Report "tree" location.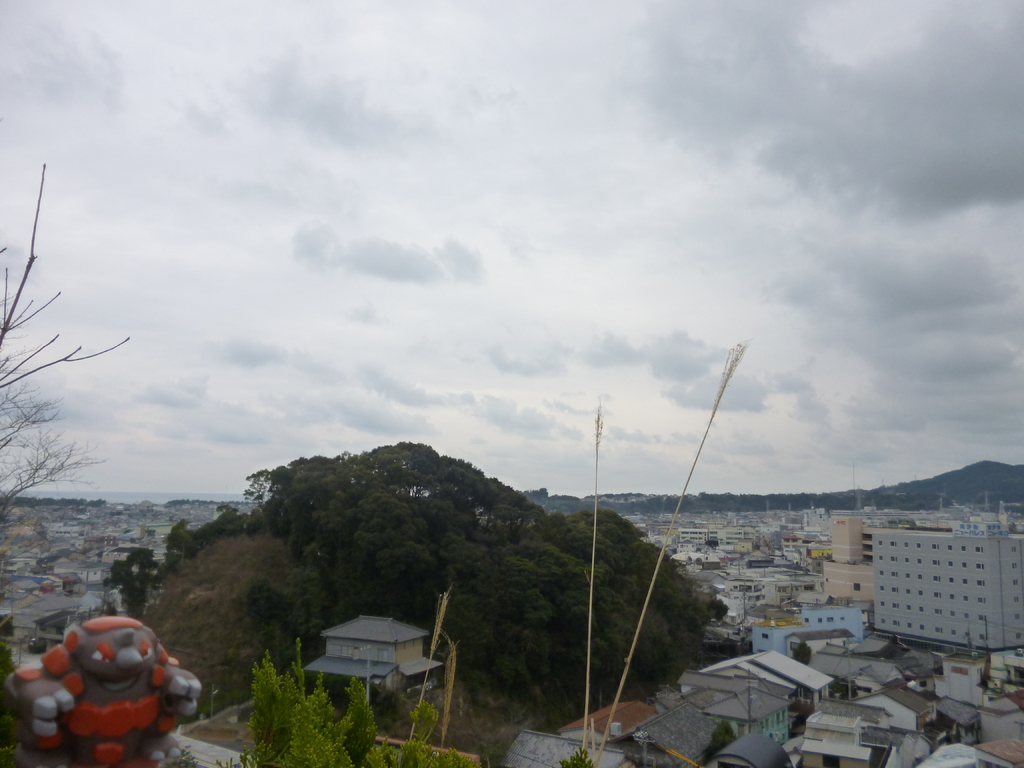
Report: x1=98 y1=442 x2=751 y2=745.
